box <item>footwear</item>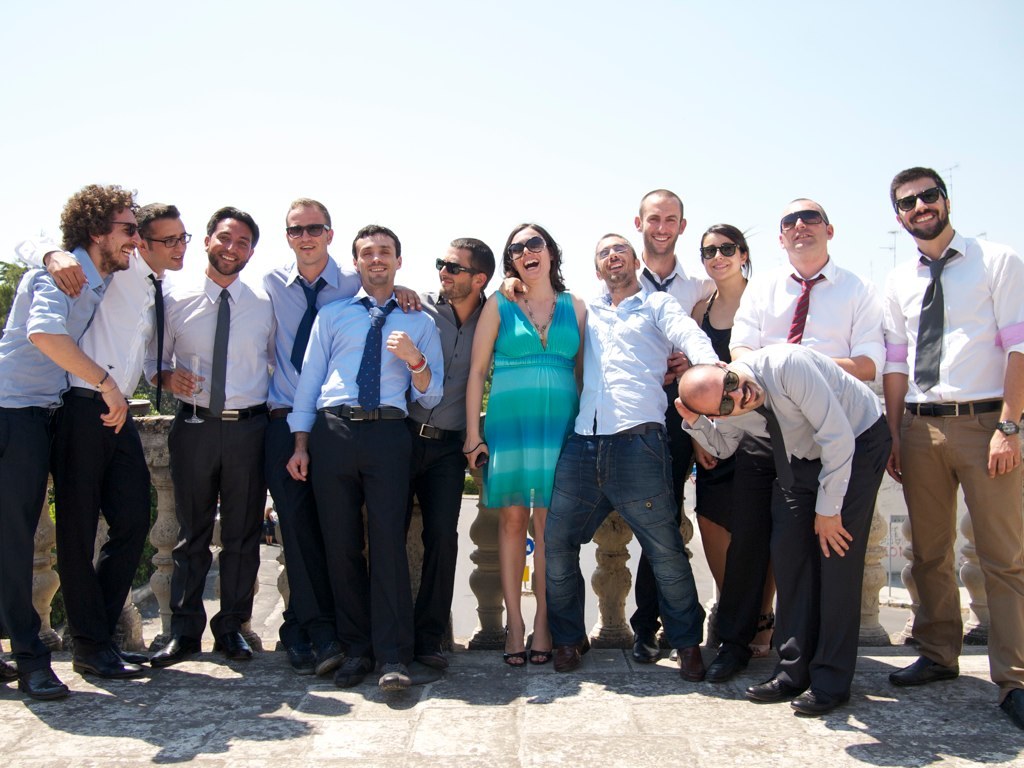
676/647/707/682
